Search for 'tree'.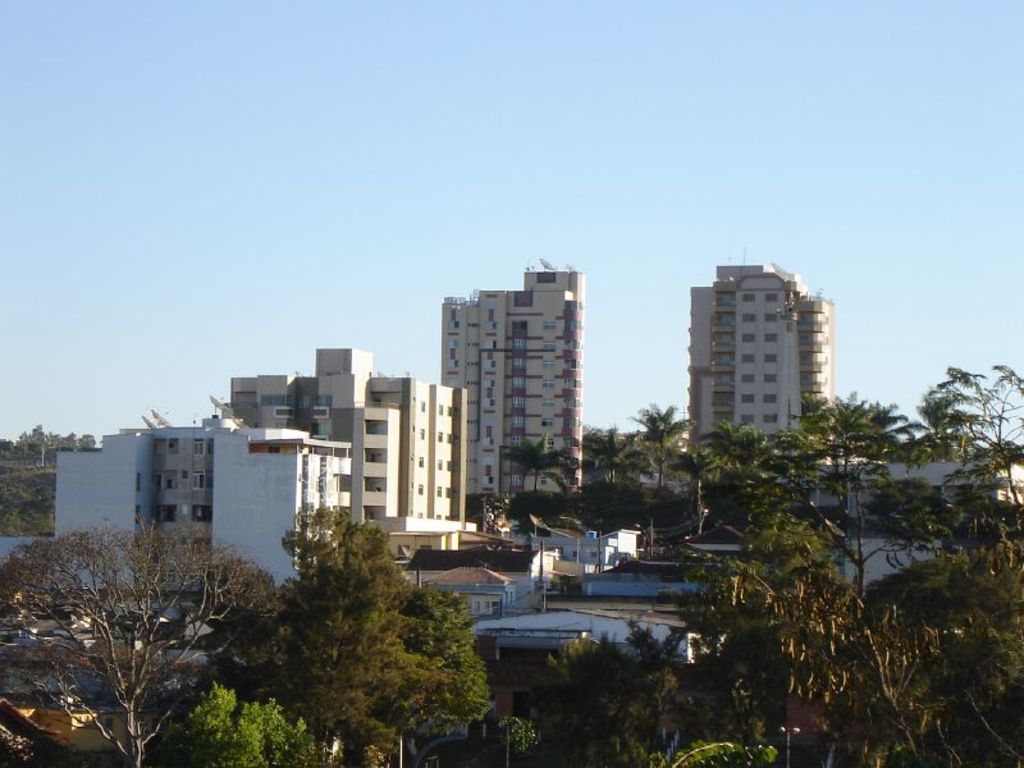
Found at bbox=(856, 393, 911, 448).
